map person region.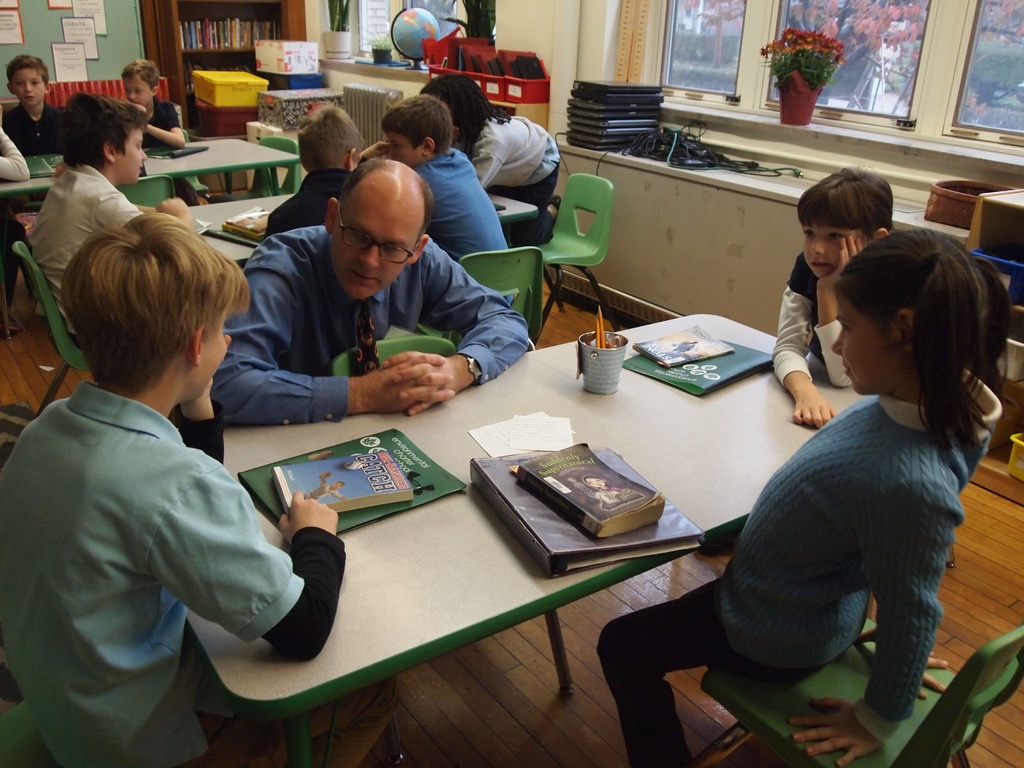
Mapped to x1=116 y1=58 x2=182 y2=150.
